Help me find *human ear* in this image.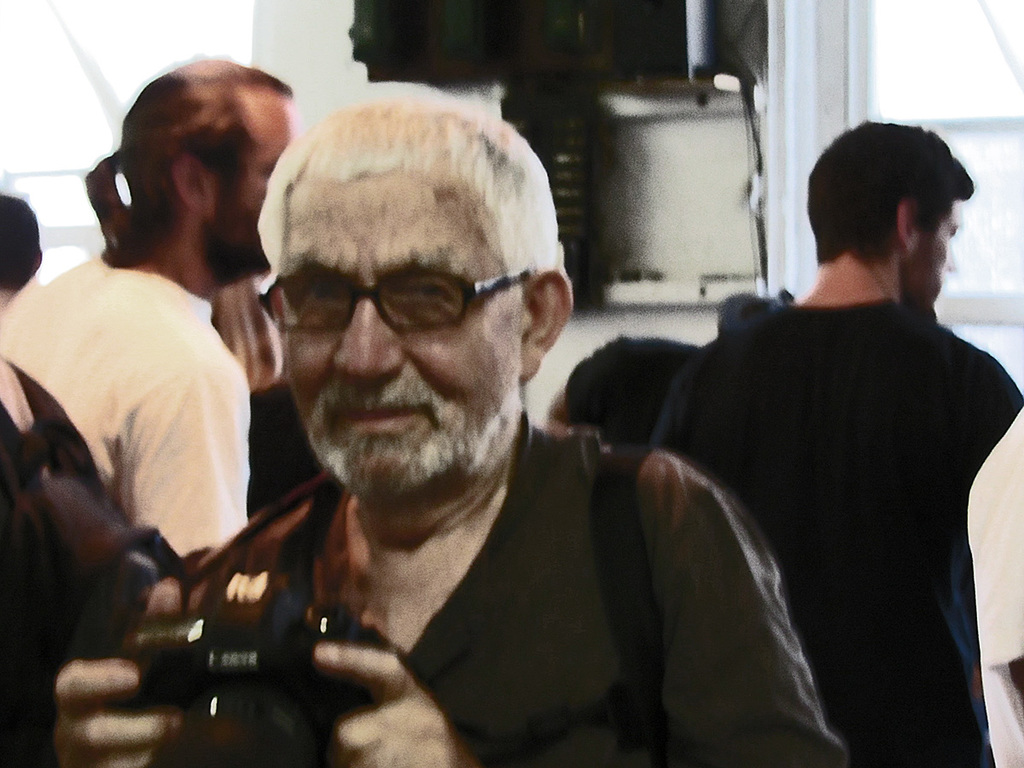
Found it: box=[521, 270, 573, 382].
